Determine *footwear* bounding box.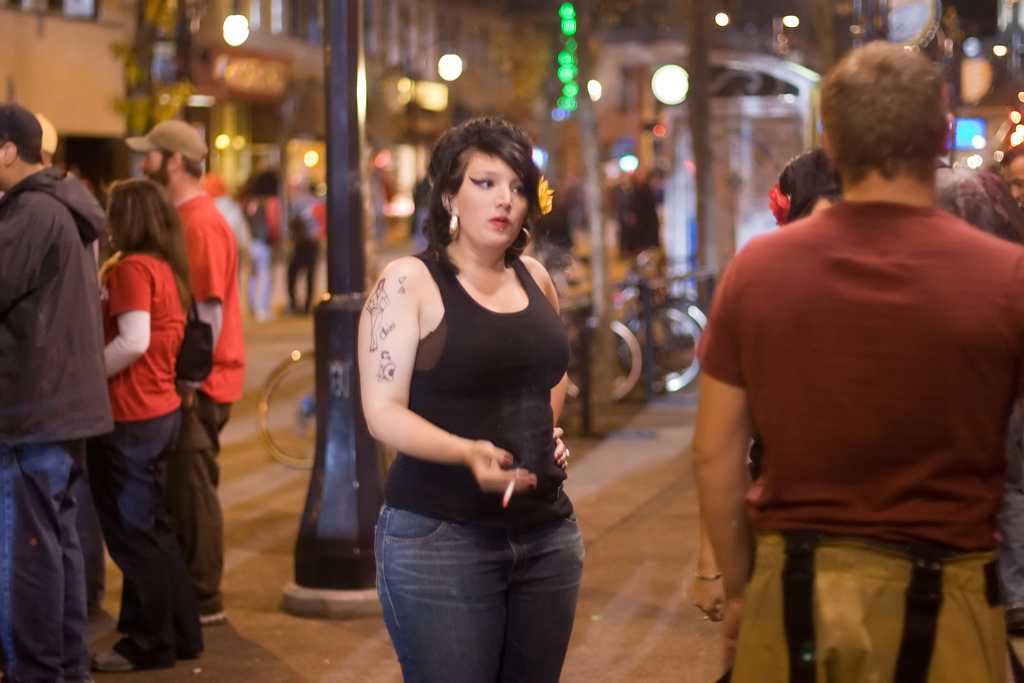
Determined: locate(87, 643, 145, 671).
